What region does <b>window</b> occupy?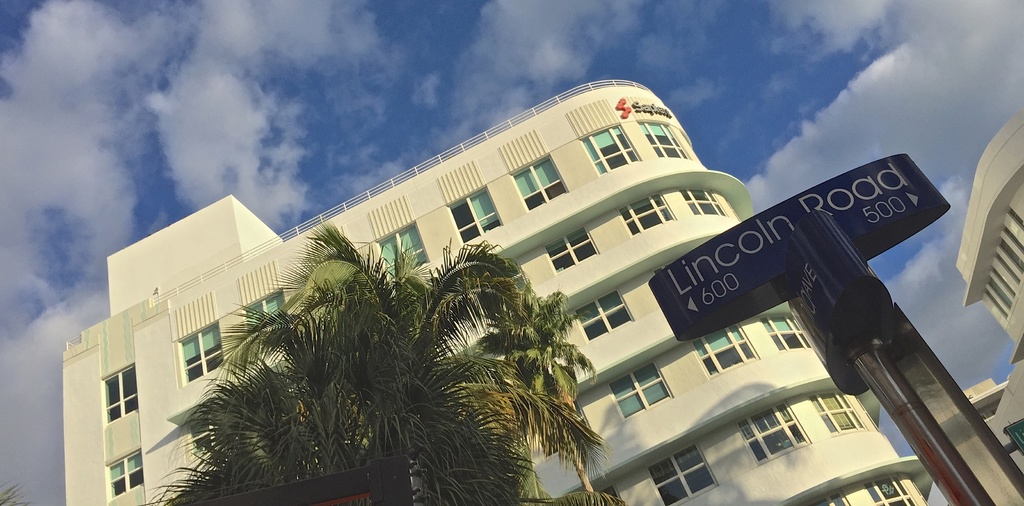
(173, 318, 228, 388).
